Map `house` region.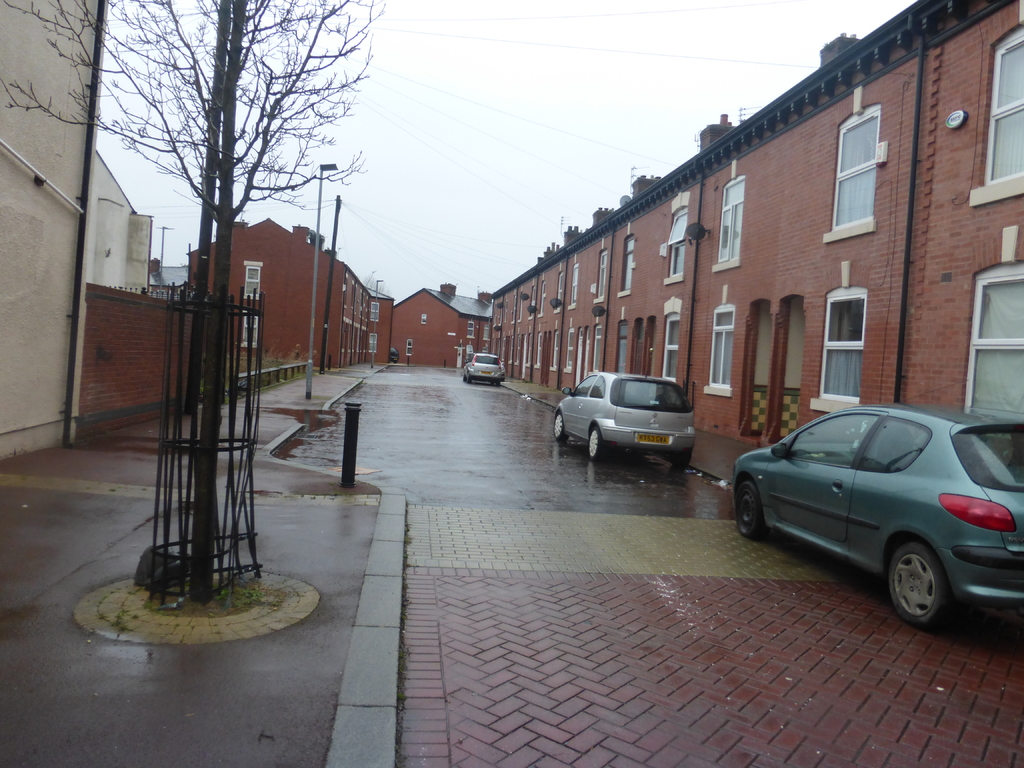
Mapped to region(929, 1, 1023, 514).
